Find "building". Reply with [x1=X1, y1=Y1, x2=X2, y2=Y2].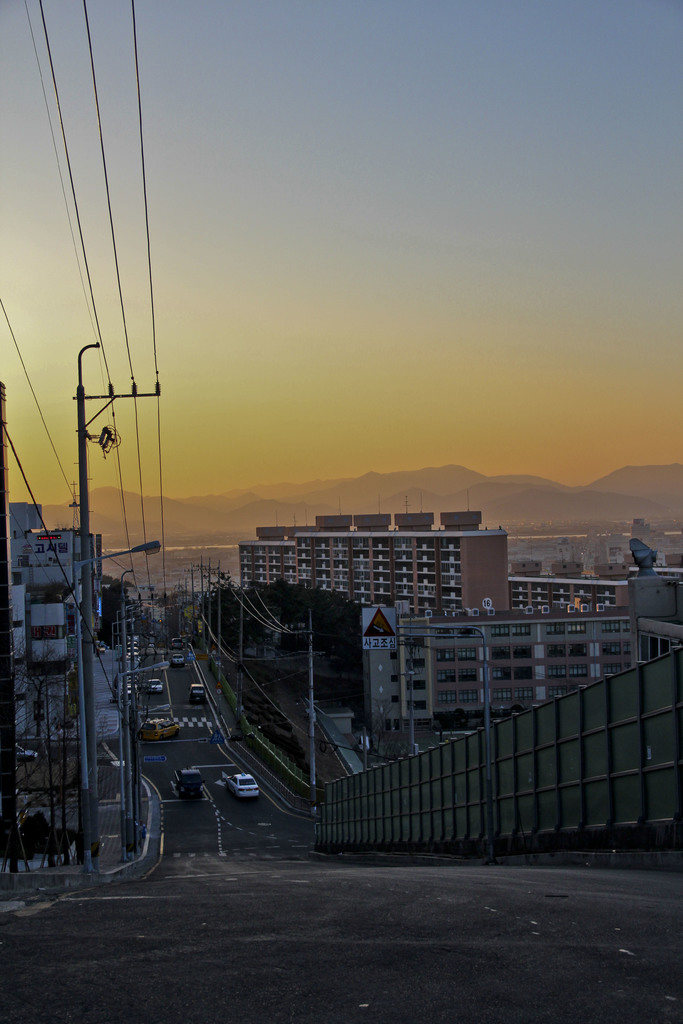
[x1=0, y1=500, x2=104, y2=715].
